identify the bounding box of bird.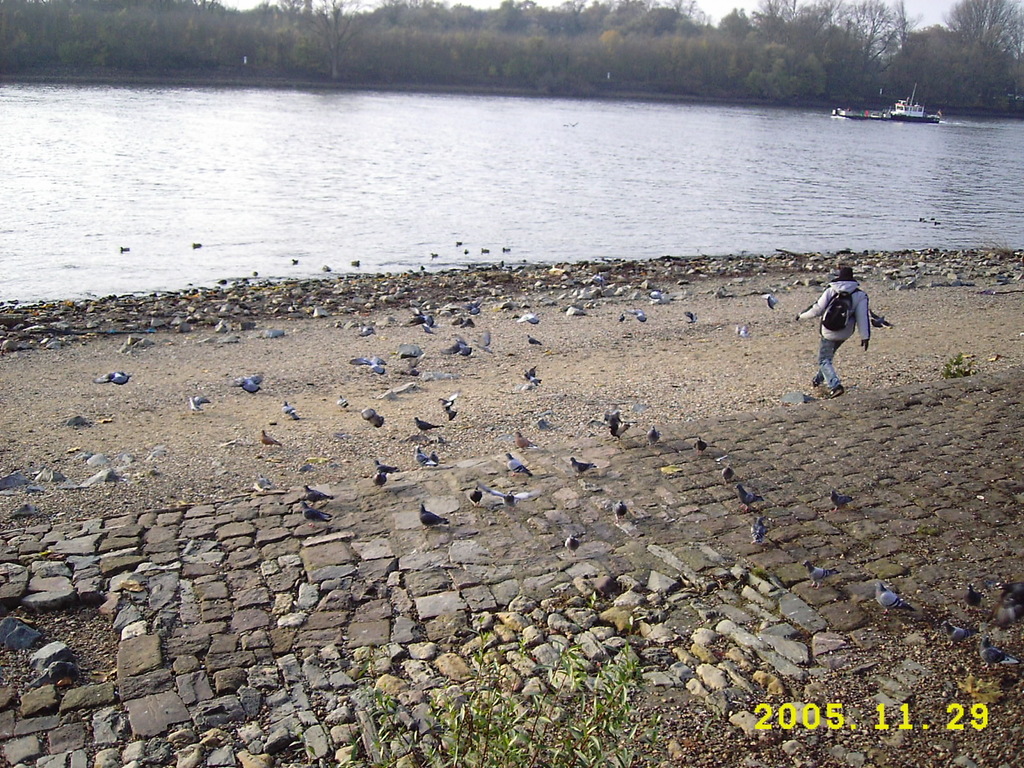
(297,484,337,502).
